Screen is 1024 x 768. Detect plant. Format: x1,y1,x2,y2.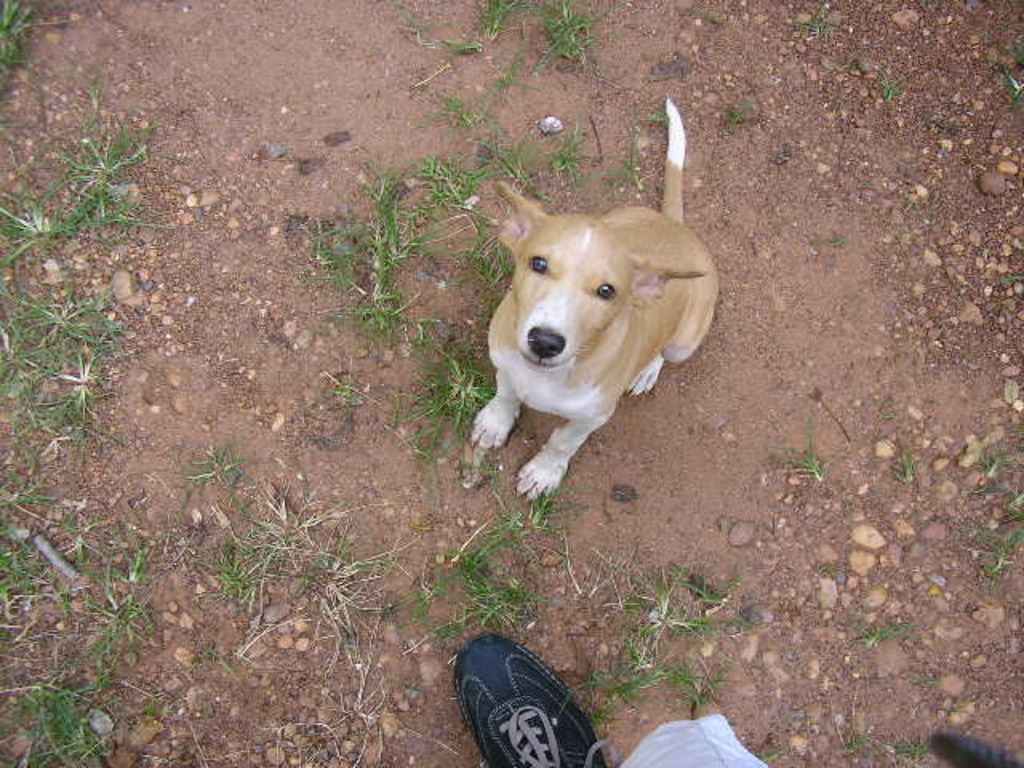
301,170,459,376.
